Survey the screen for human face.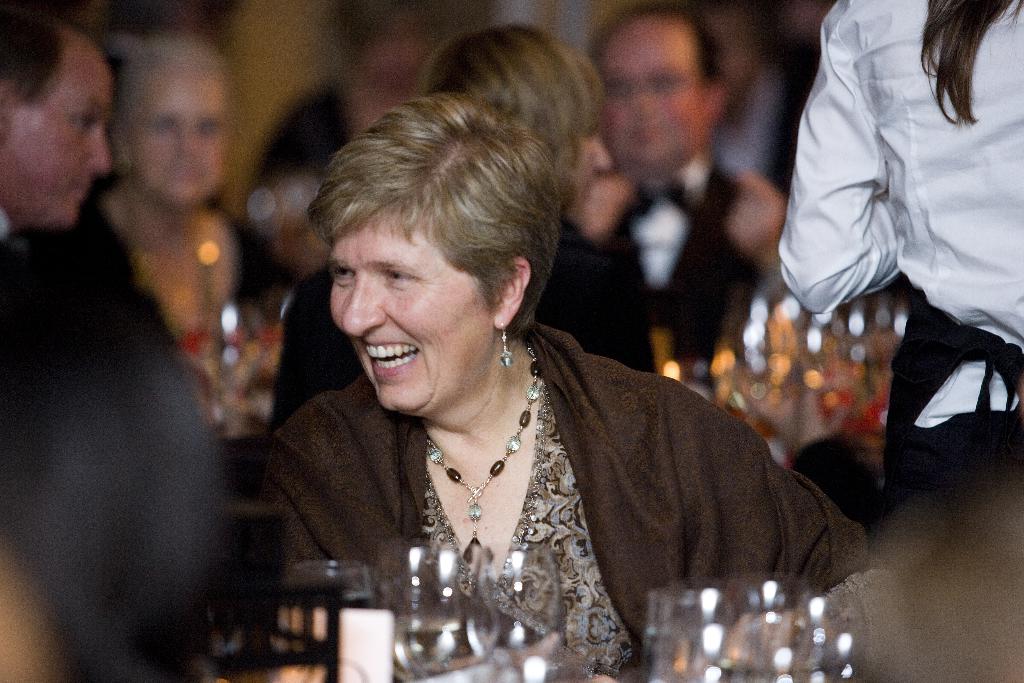
Survey found: bbox=(115, 66, 242, 211).
